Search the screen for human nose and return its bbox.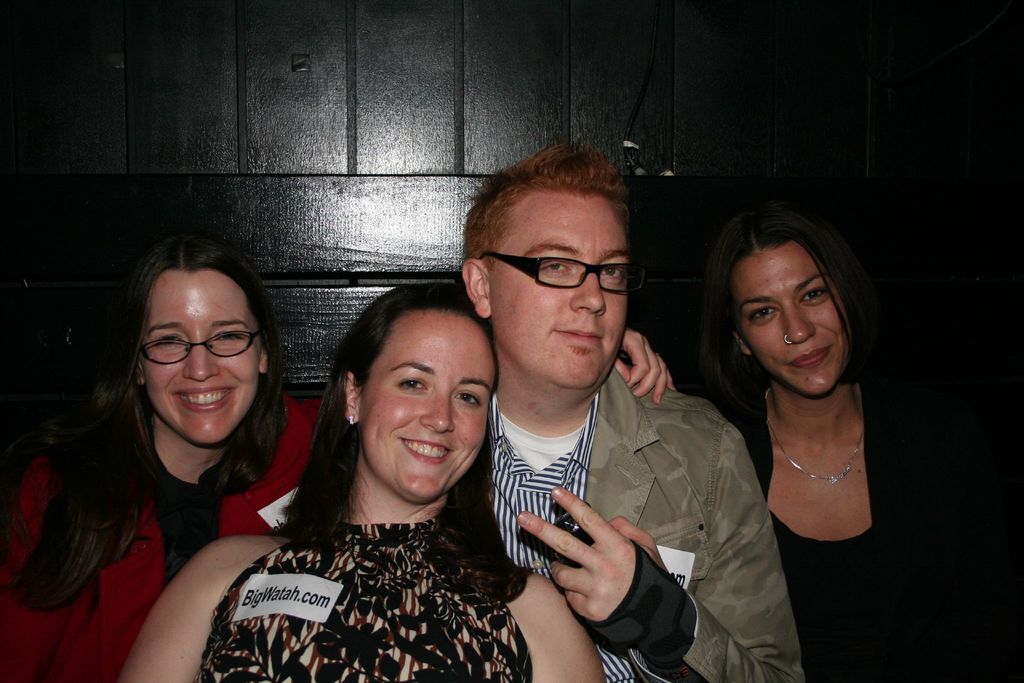
Found: 570,272,607,318.
